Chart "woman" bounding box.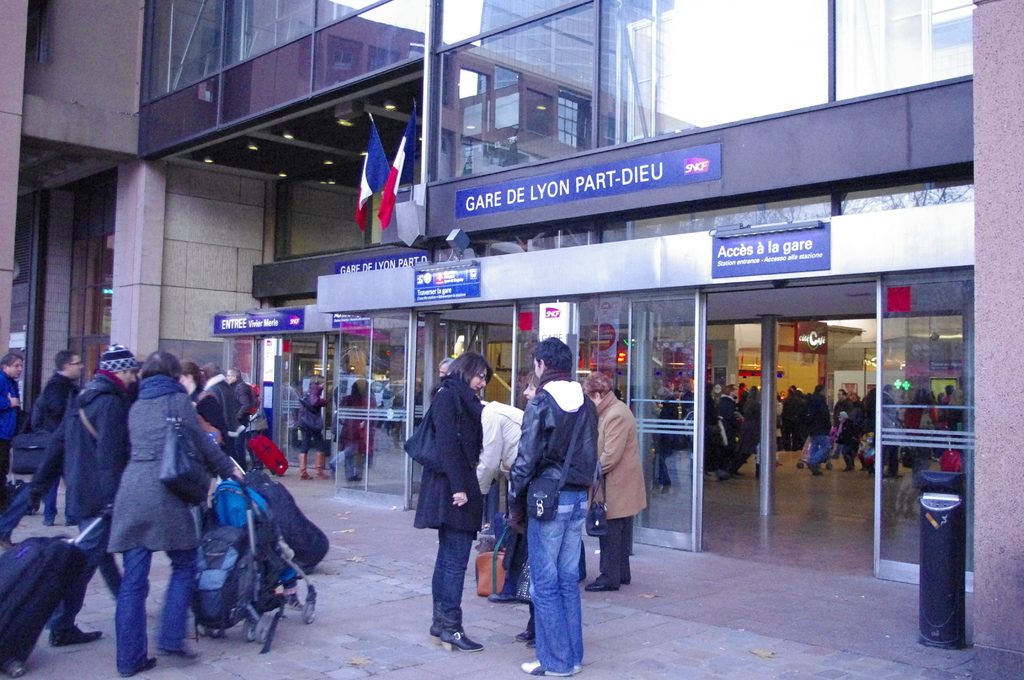
Charted: 107/349/238/676.
